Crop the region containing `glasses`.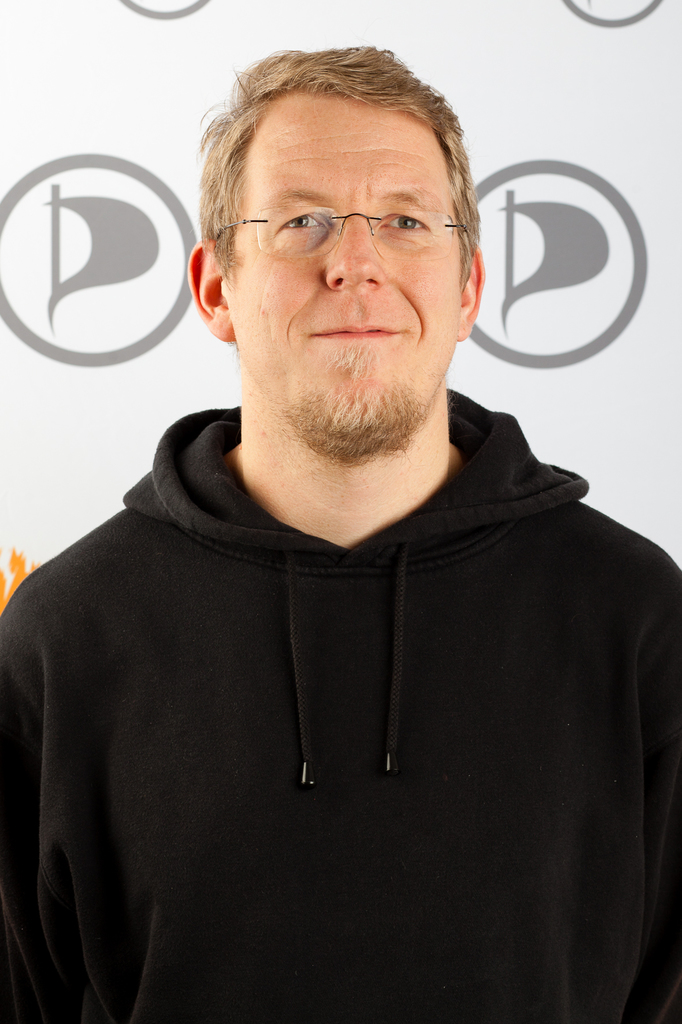
Crop region: region(218, 174, 473, 260).
